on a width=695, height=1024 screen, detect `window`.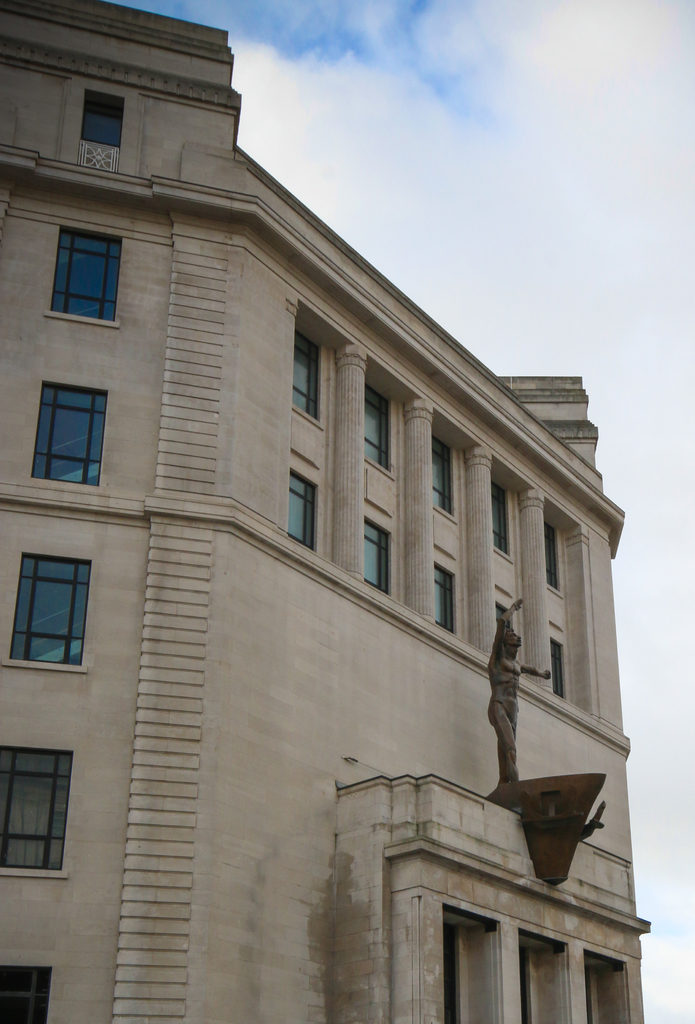
493, 604, 514, 627.
